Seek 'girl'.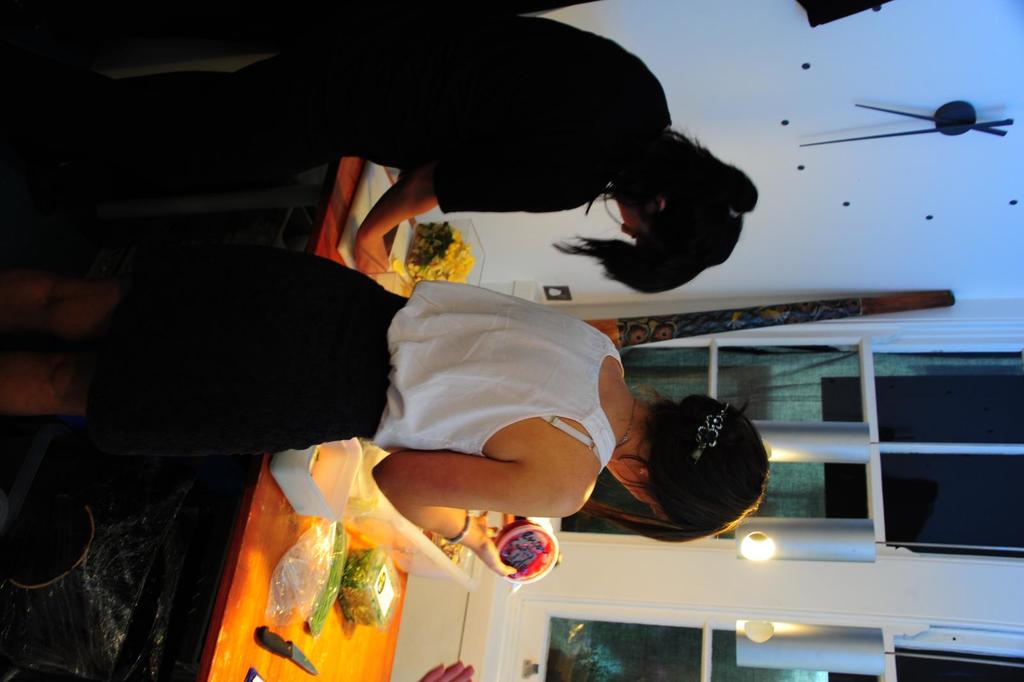
bbox=[0, 0, 760, 275].
